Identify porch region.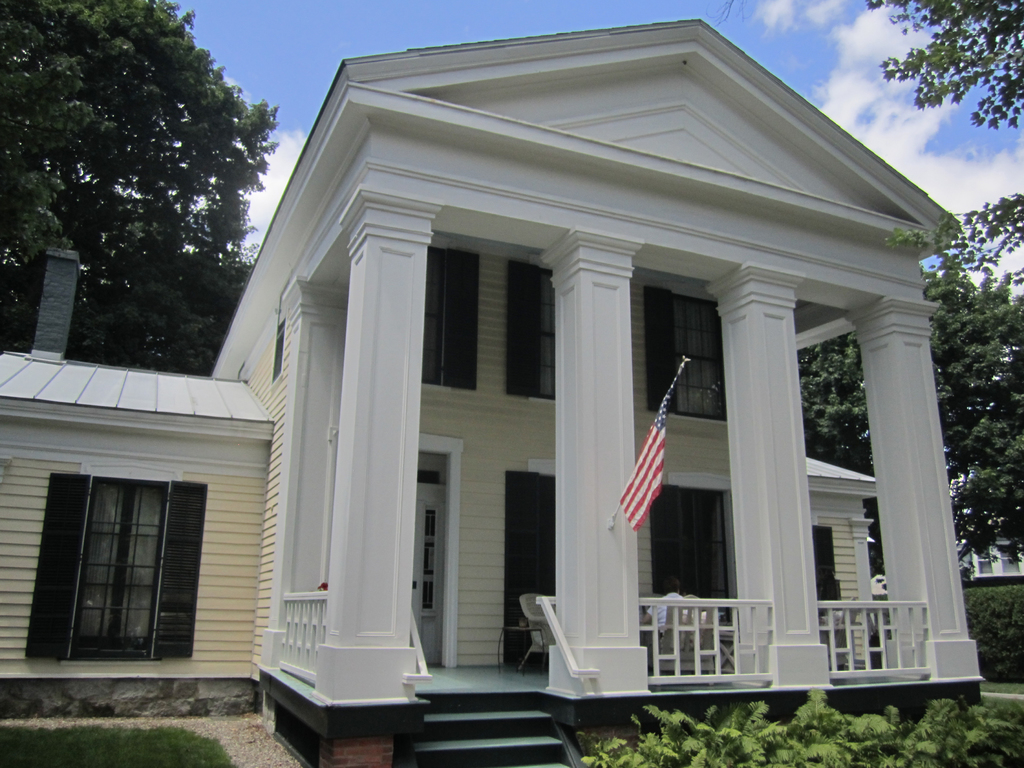
Region: bbox=[273, 586, 931, 699].
